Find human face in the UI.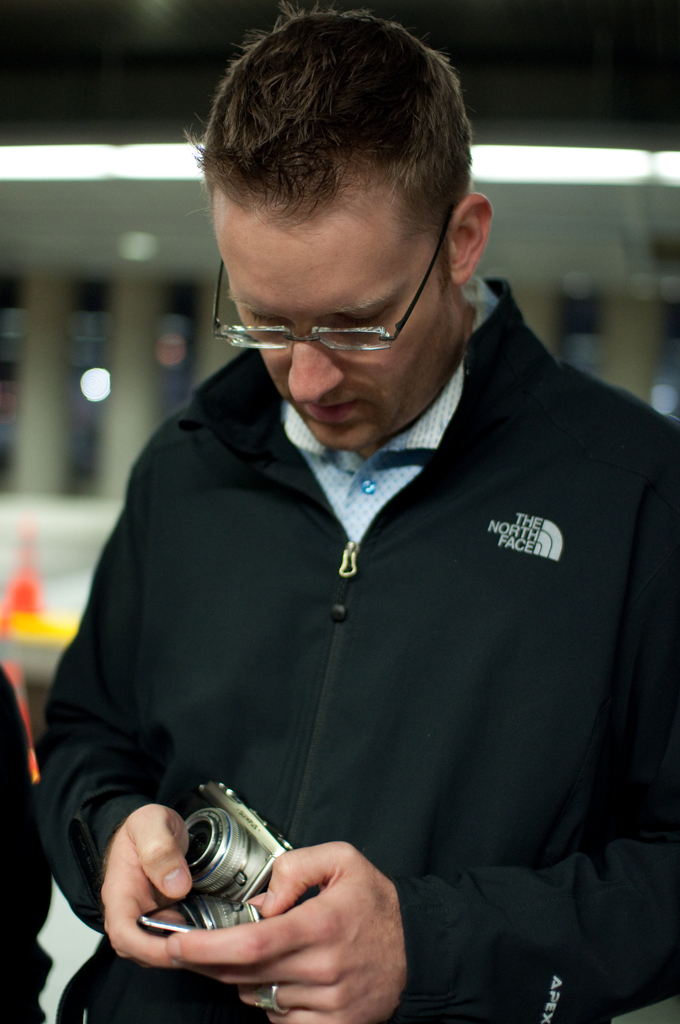
UI element at <box>197,147,510,431</box>.
